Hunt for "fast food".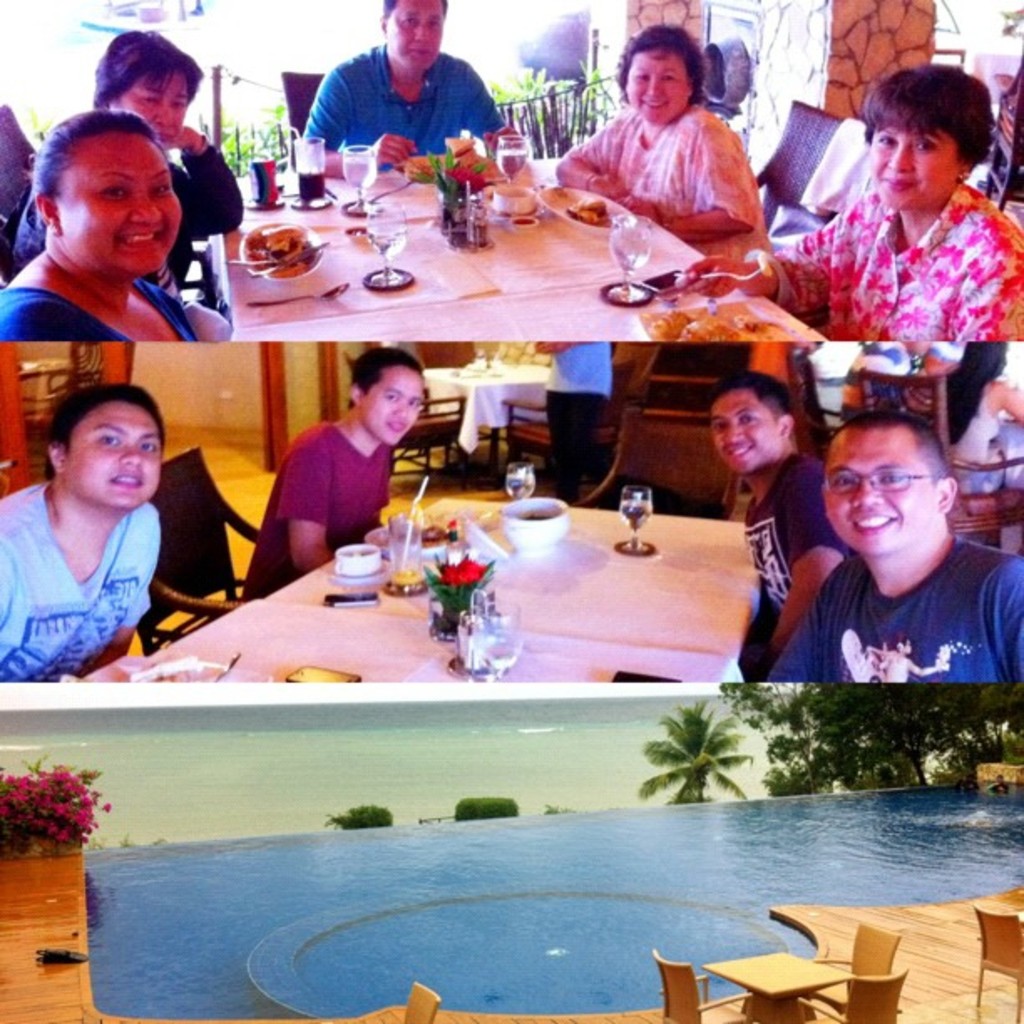
Hunted down at 646, 308, 801, 343.
